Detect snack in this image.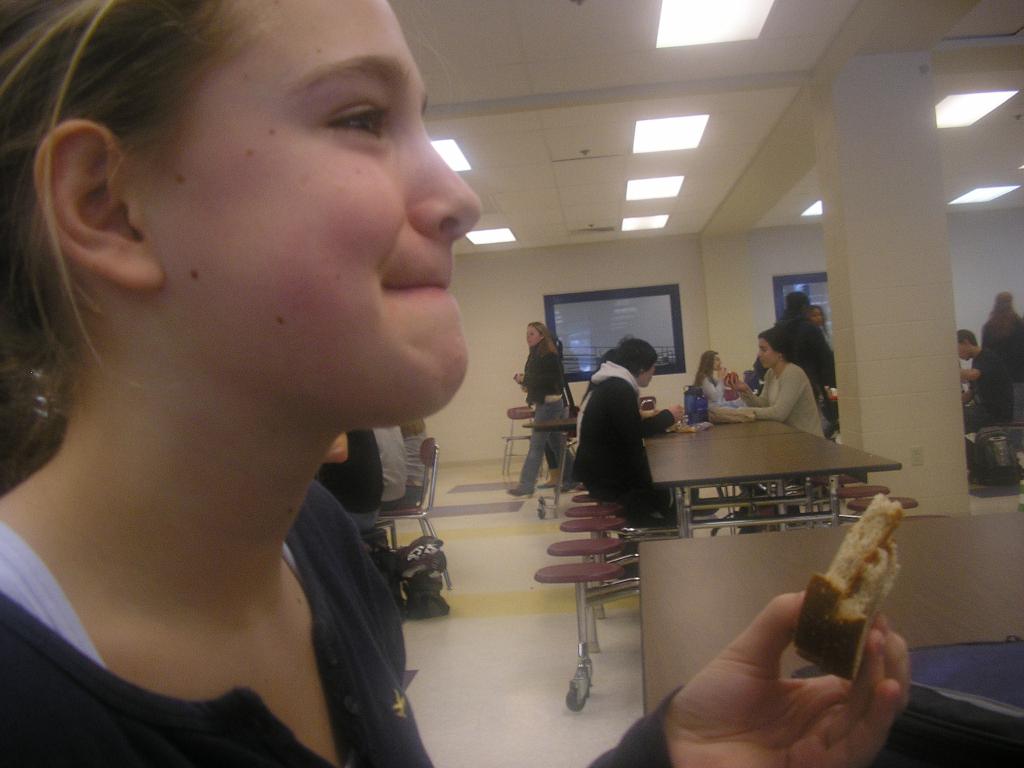
Detection: <region>792, 488, 904, 675</region>.
